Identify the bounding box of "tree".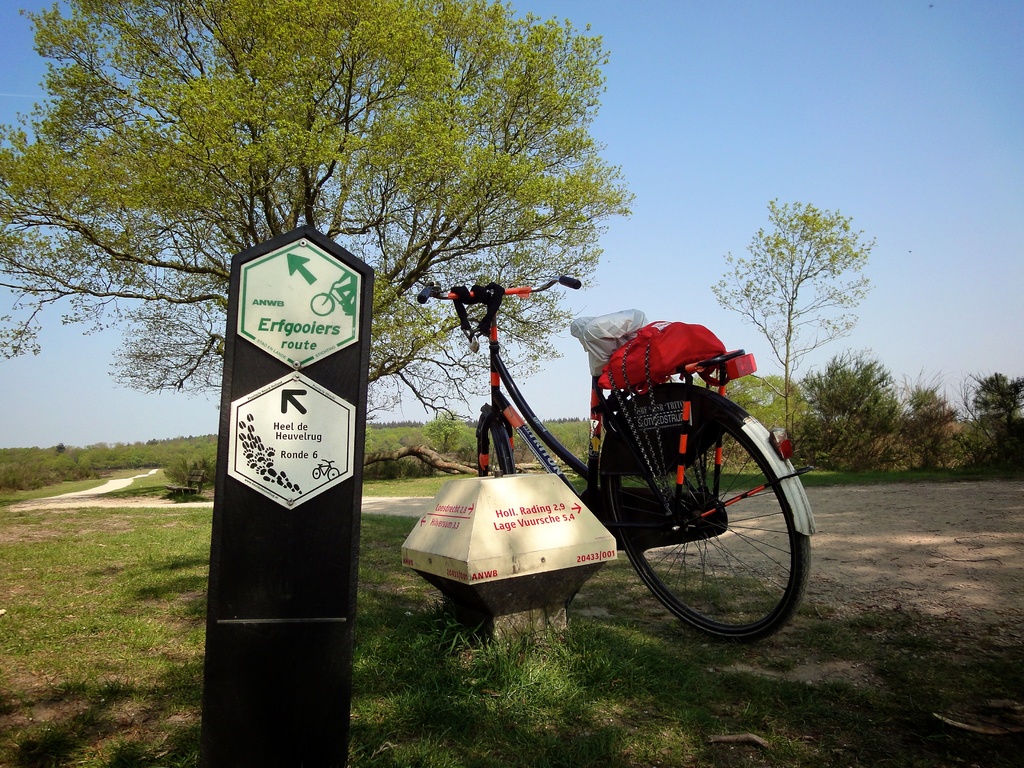
BBox(710, 198, 881, 428).
